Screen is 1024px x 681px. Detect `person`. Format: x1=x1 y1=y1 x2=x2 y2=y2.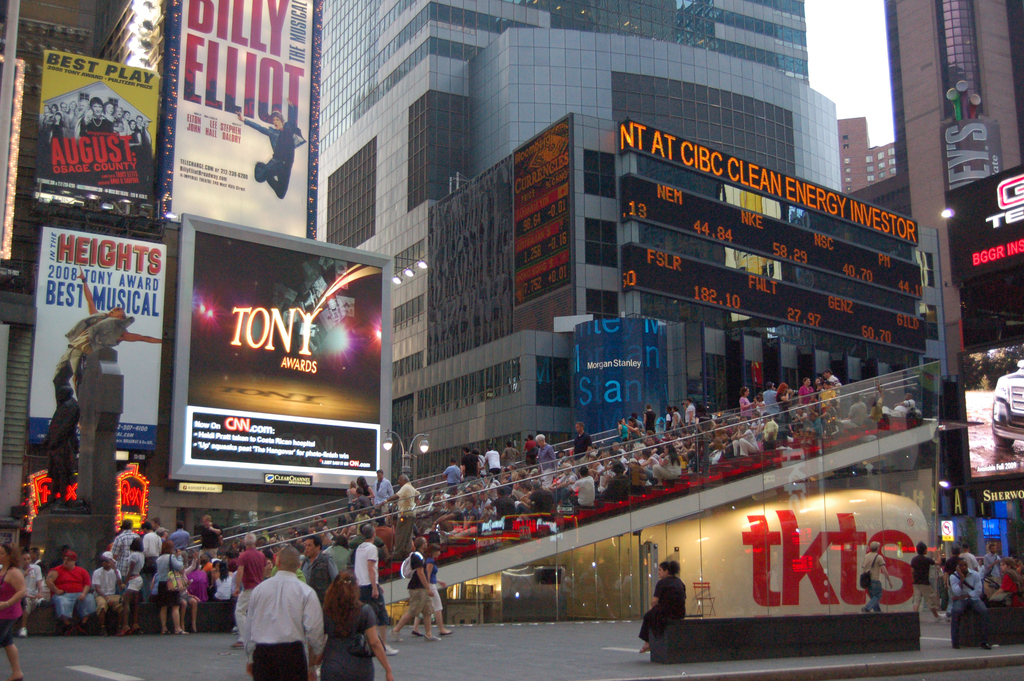
x1=0 y1=543 x2=32 y2=680.
